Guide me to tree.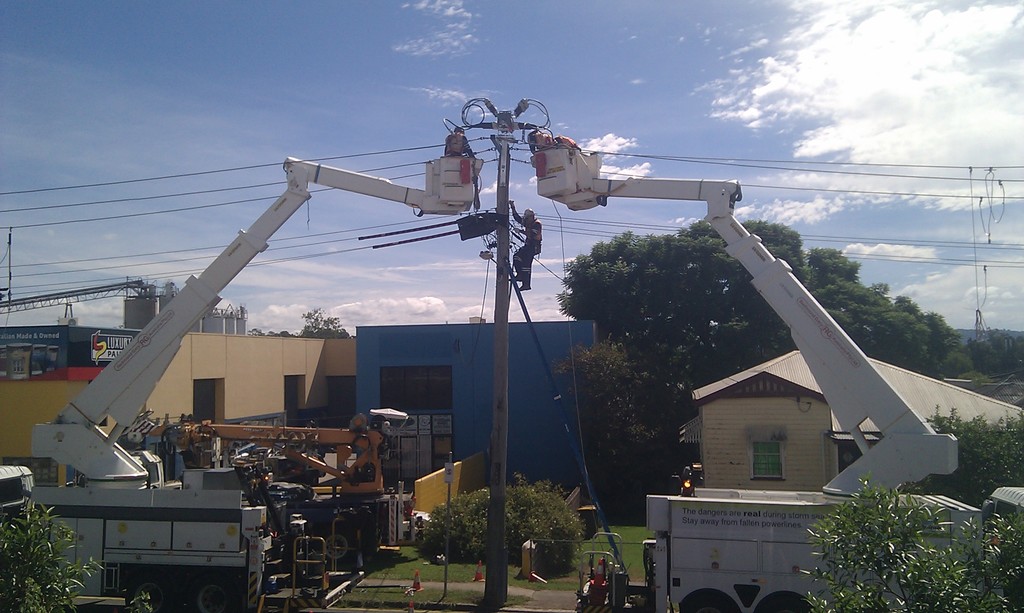
Guidance: 792/474/1023/612.
